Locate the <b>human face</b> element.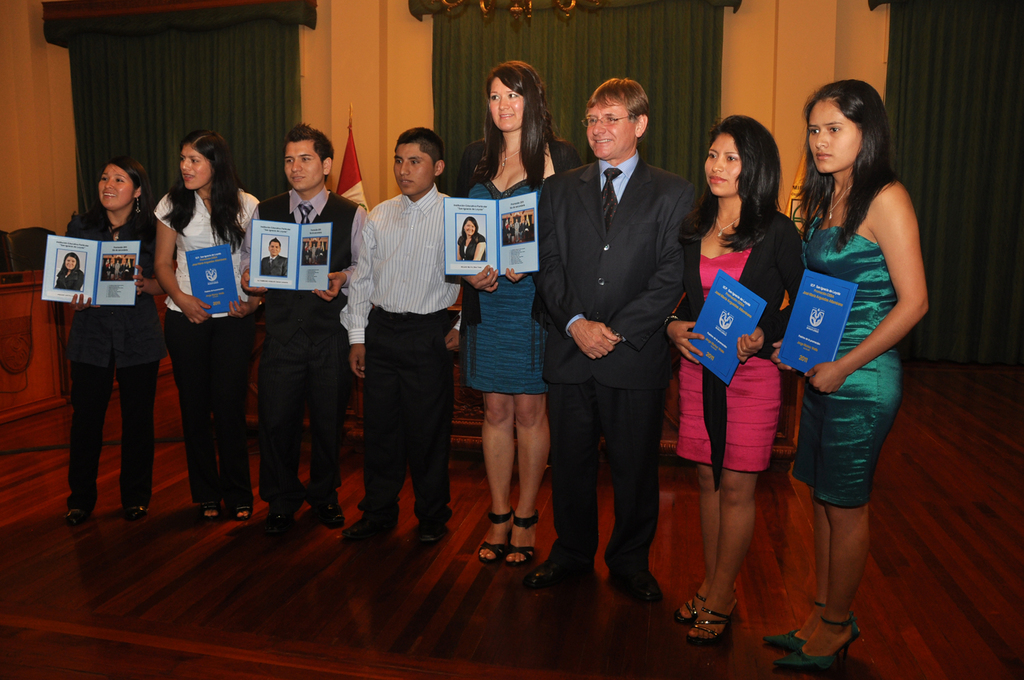
Element bbox: locate(395, 148, 432, 195).
